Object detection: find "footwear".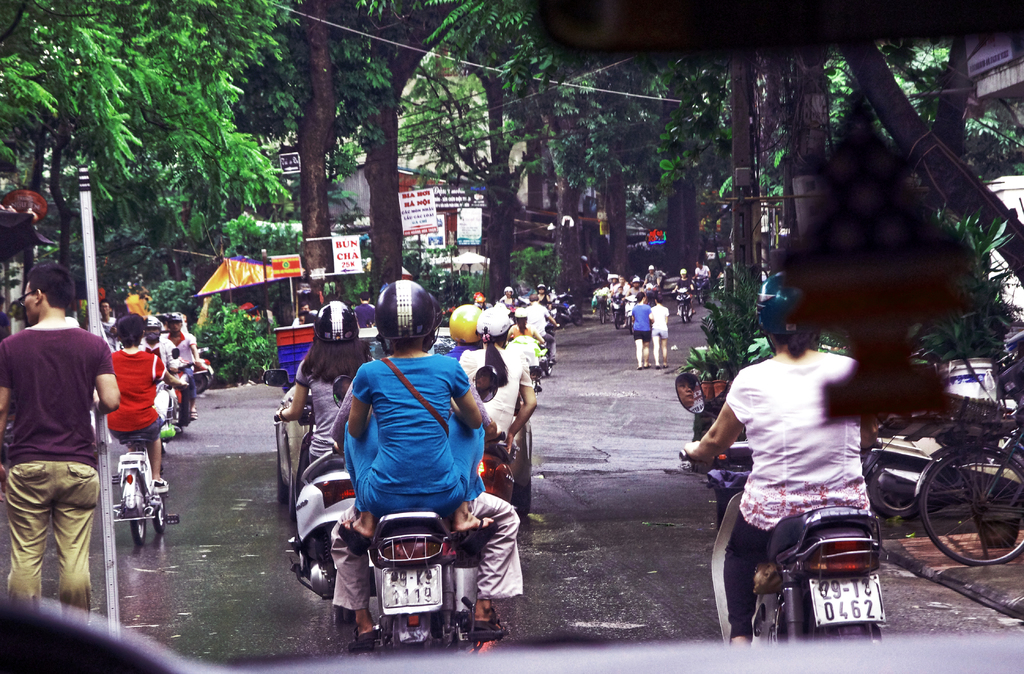
154 477 172 494.
